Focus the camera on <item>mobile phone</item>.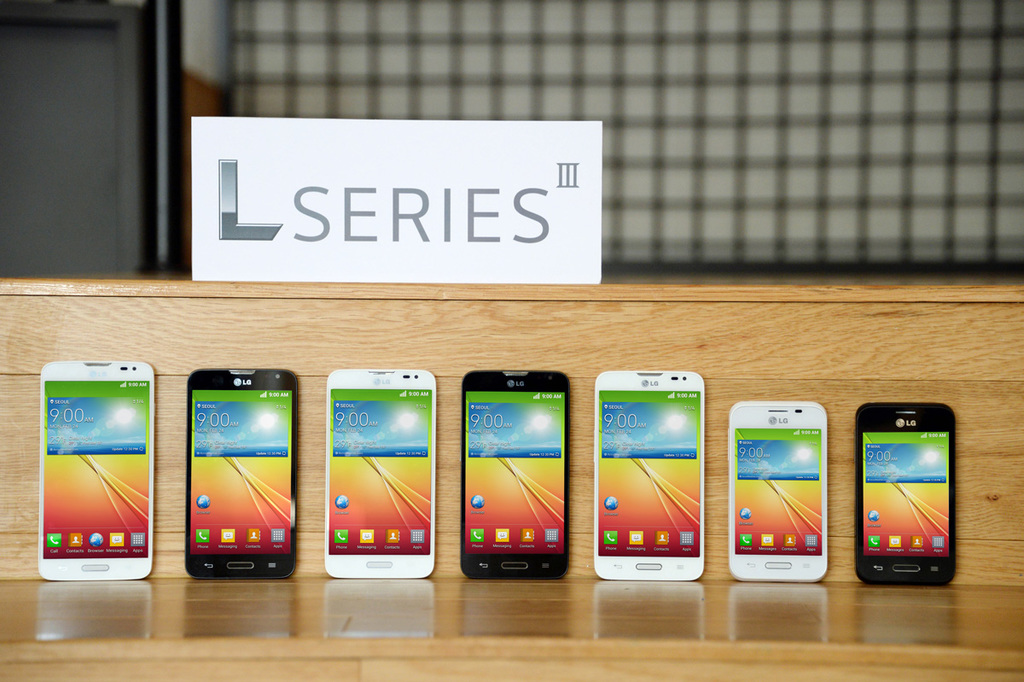
Focus region: 727, 401, 826, 581.
